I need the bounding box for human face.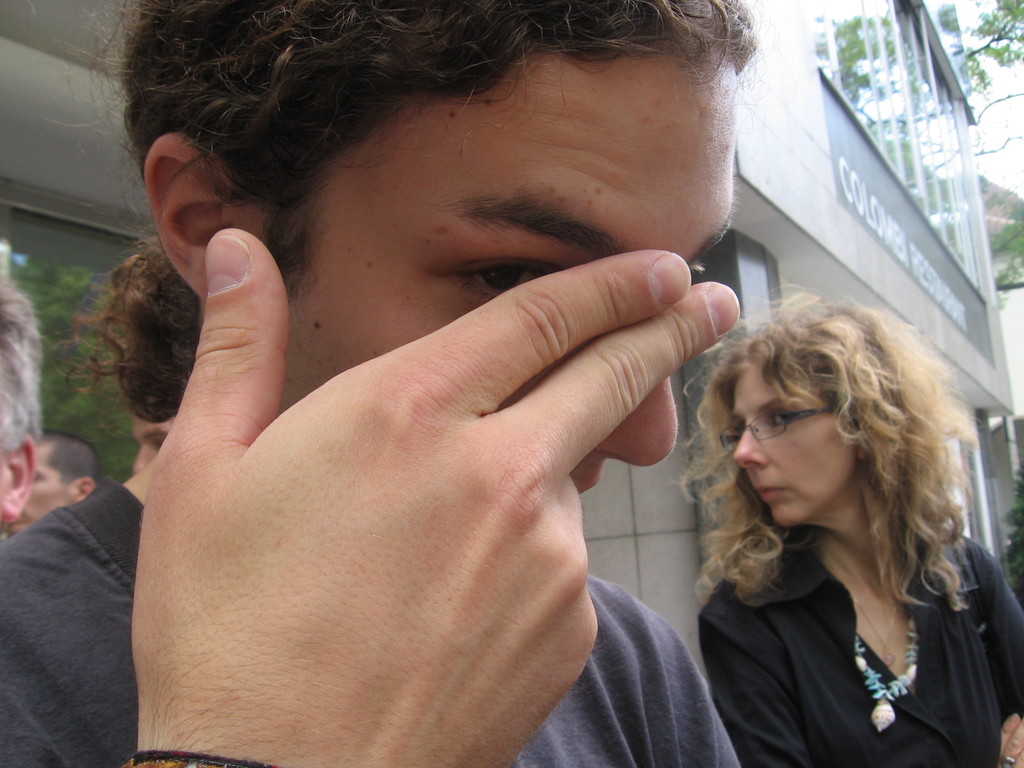
Here it is: 731:365:856:525.
